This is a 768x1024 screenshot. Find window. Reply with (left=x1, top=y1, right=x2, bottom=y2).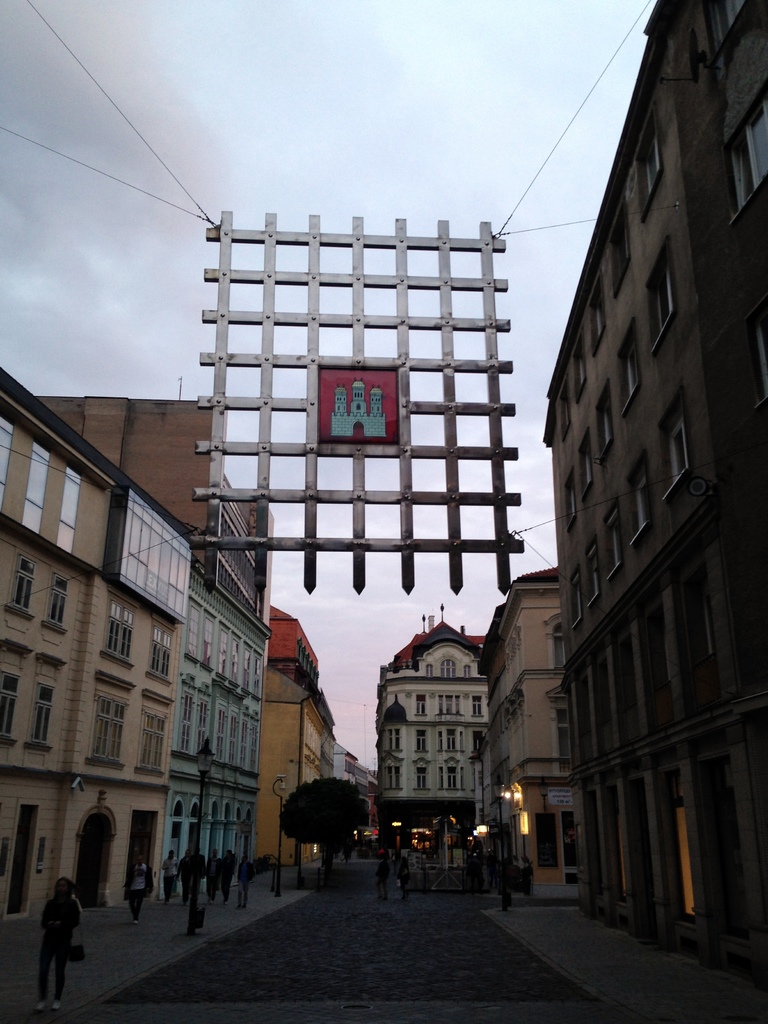
(left=156, top=607, right=172, bottom=693).
